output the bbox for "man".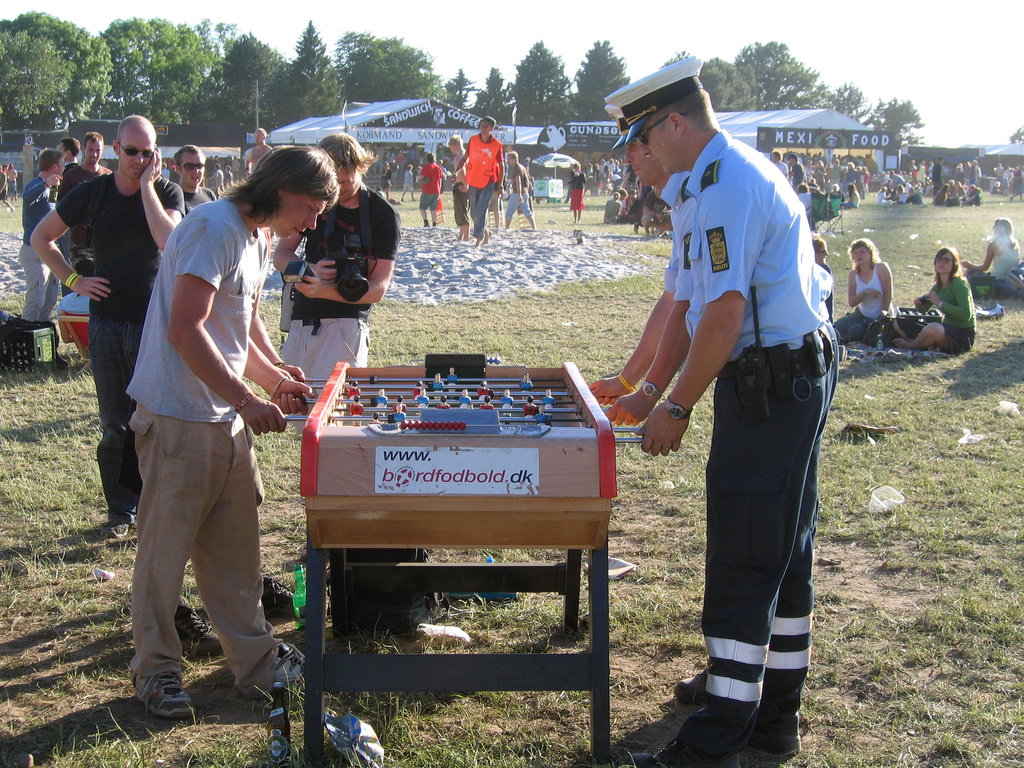
pyautogui.locateOnScreen(17, 138, 67, 305).
